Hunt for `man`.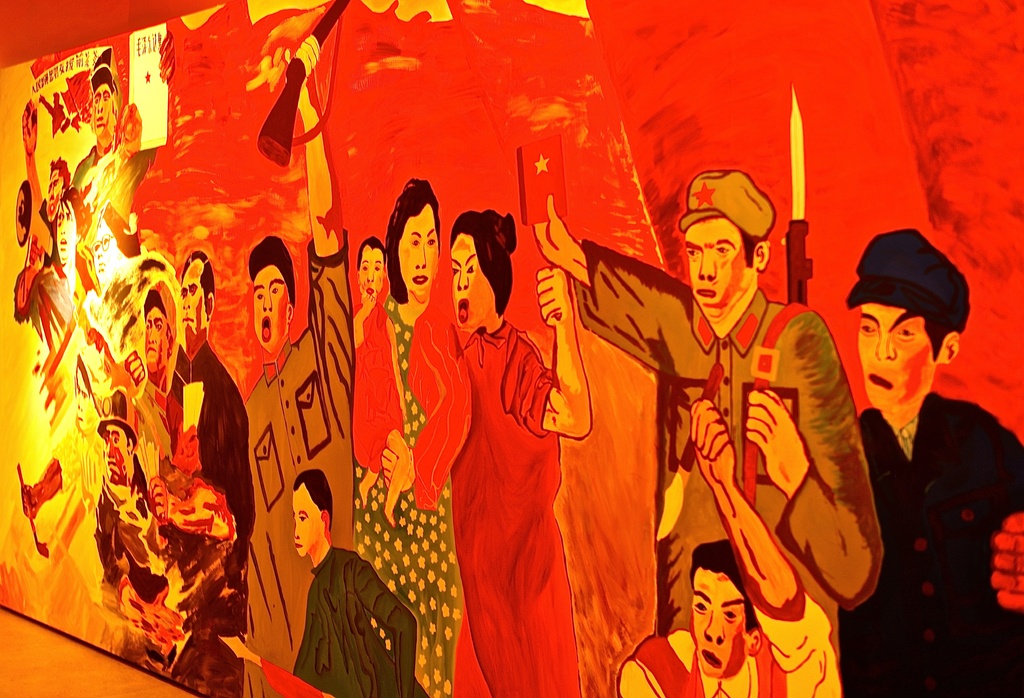
Hunted down at (left=830, top=243, right=1011, bottom=672).
